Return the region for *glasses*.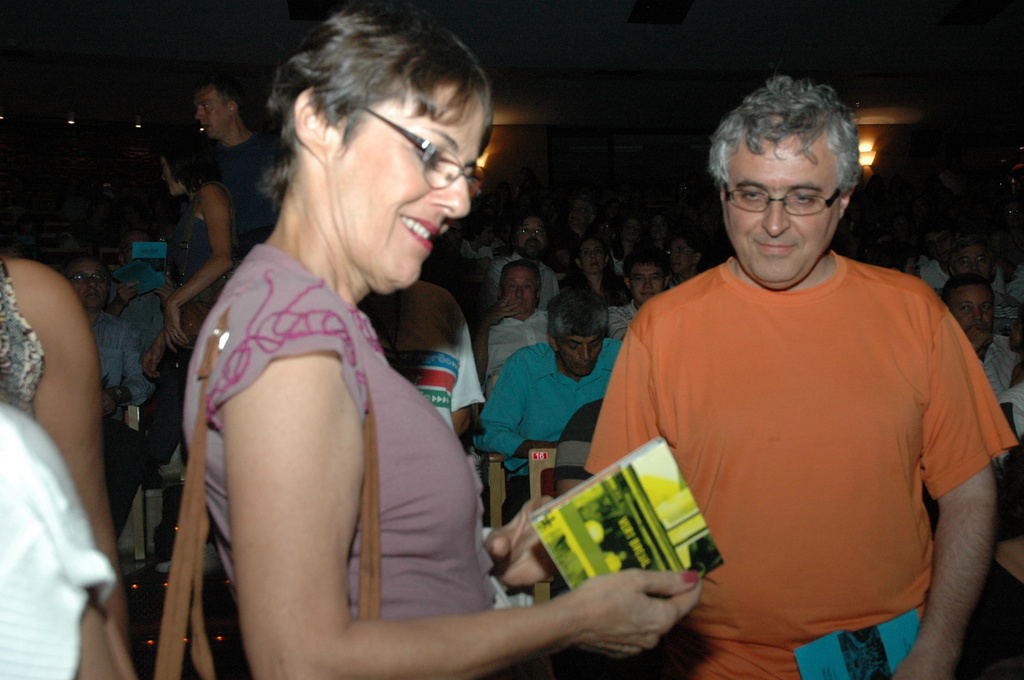
locate(358, 103, 489, 198).
